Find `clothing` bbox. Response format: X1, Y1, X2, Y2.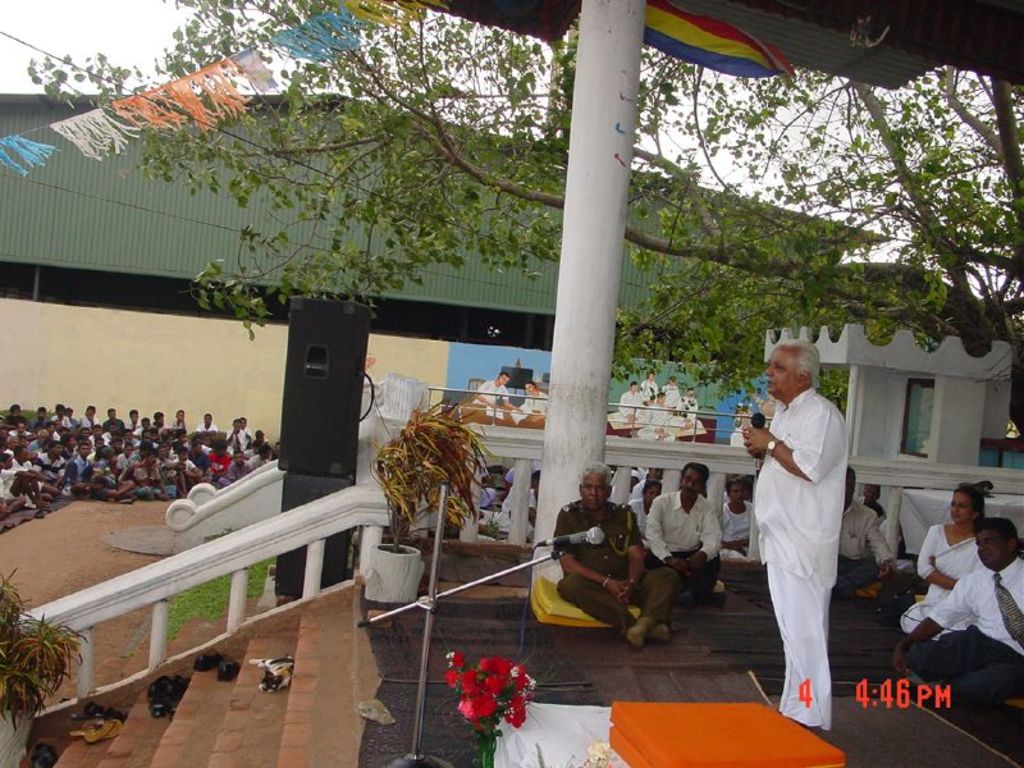
115, 452, 136, 470.
